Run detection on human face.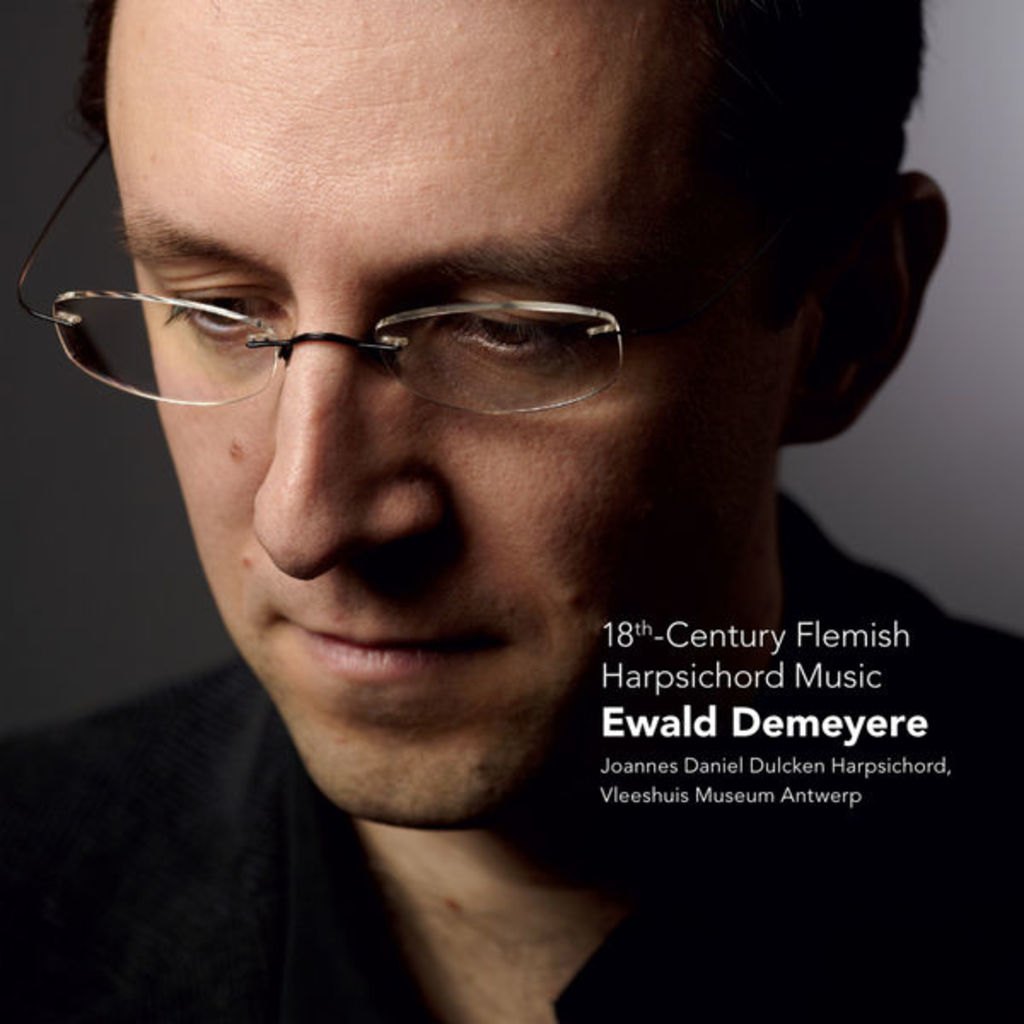
Result: box(106, 0, 831, 838).
